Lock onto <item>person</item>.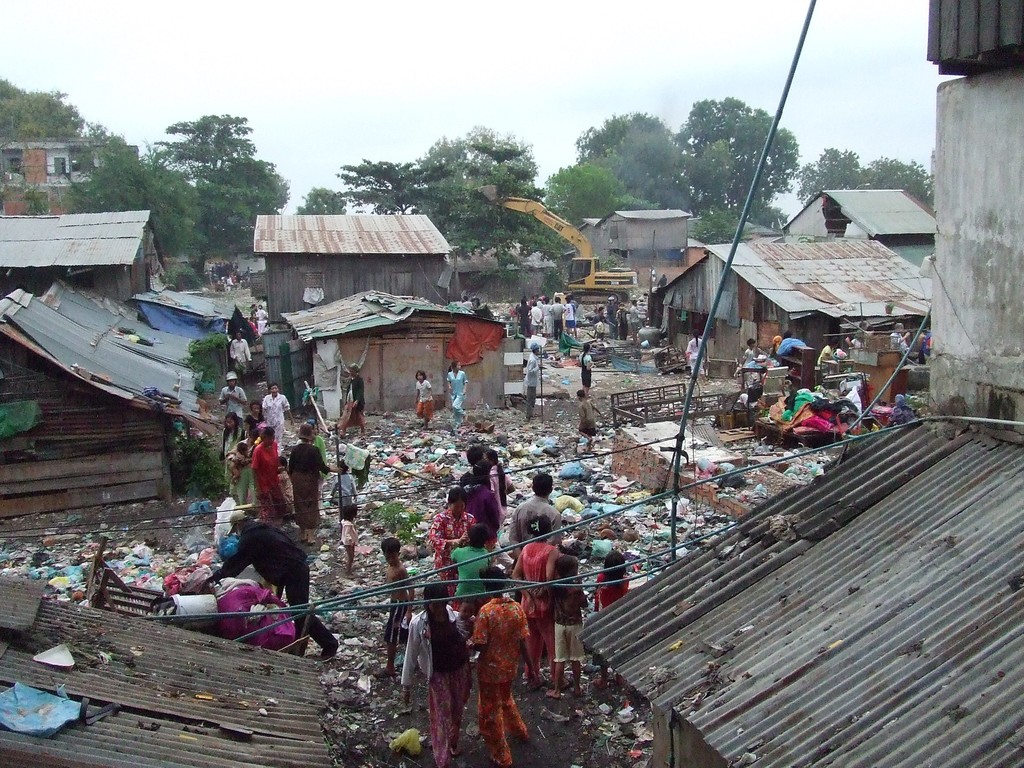
Locked: x1=207, y1=365, x2=249, y2=401.
